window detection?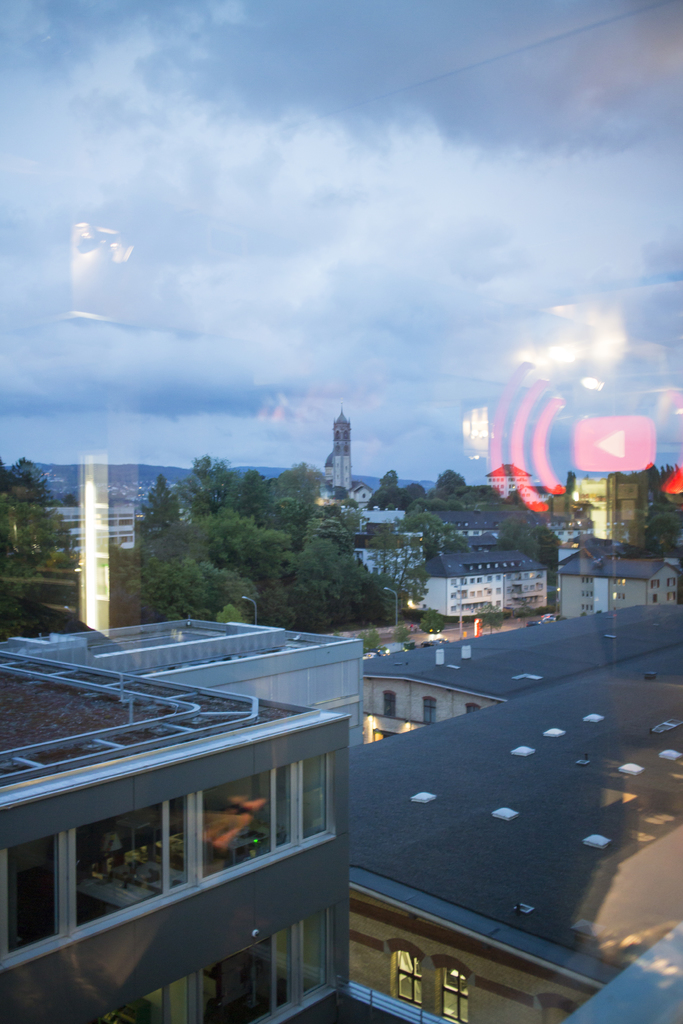
region(9, 753, 336, 953)
